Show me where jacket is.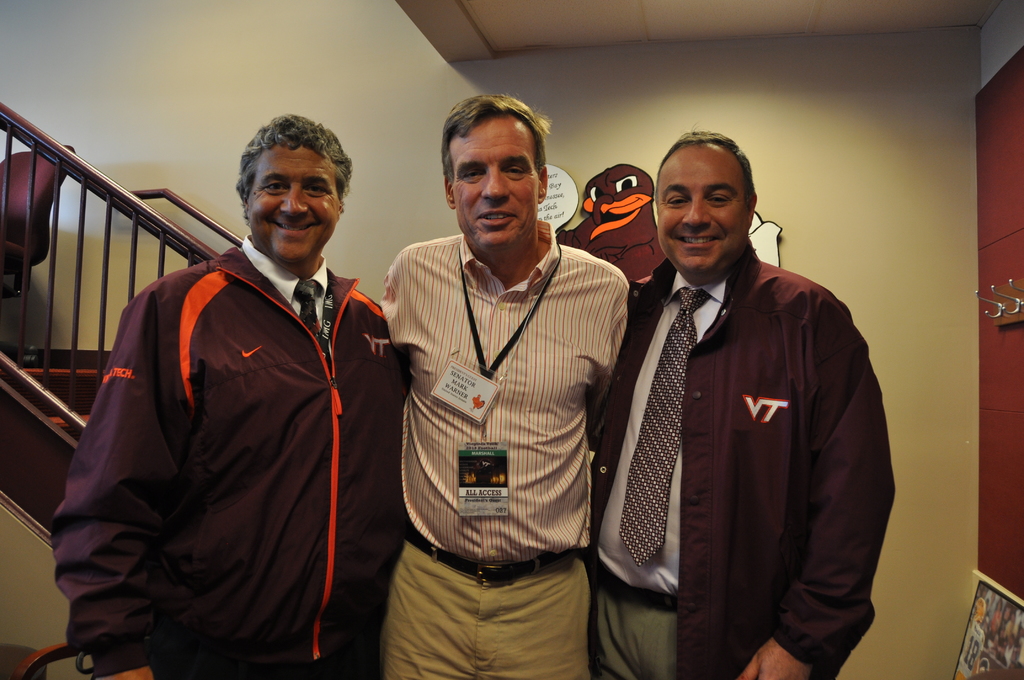
jacket is at rect(47, 242, 404, 679).
